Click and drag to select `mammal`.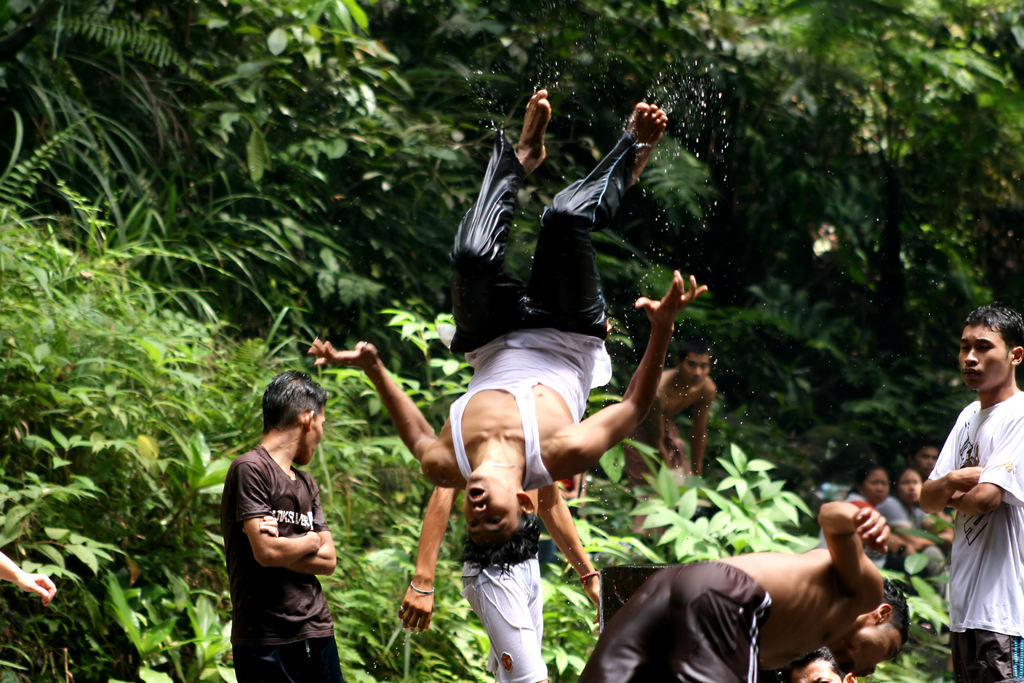
Selection: select_region(883, 468, 963, 598).
